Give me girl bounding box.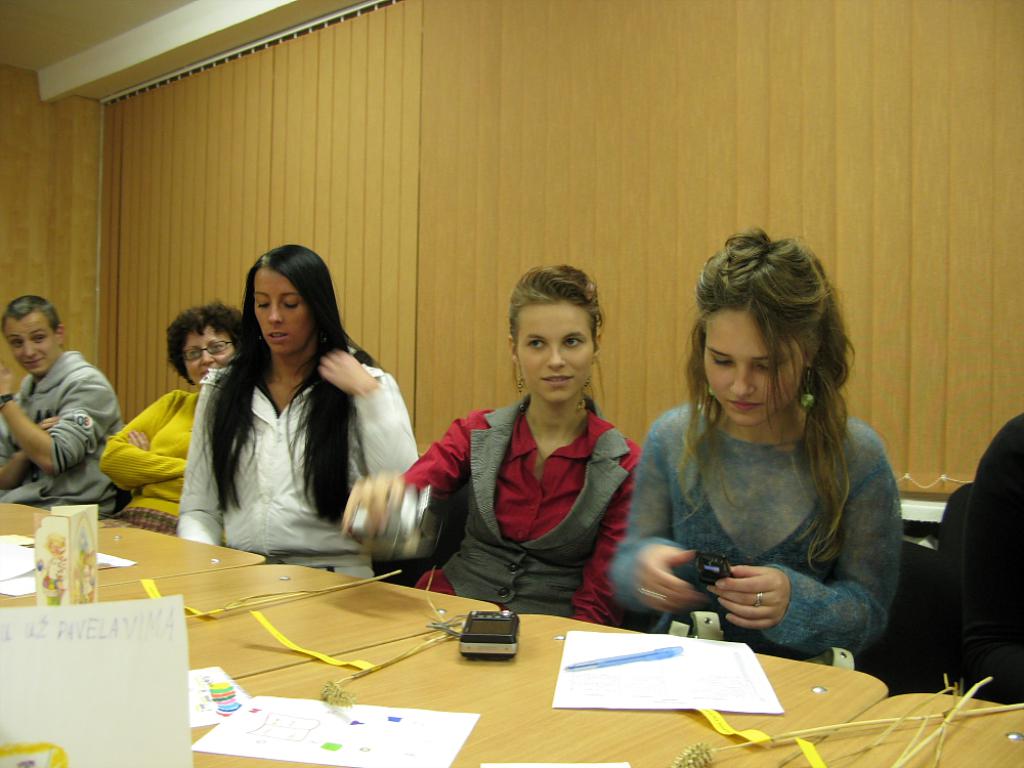
bbox=[606, 224, 902, 675].
